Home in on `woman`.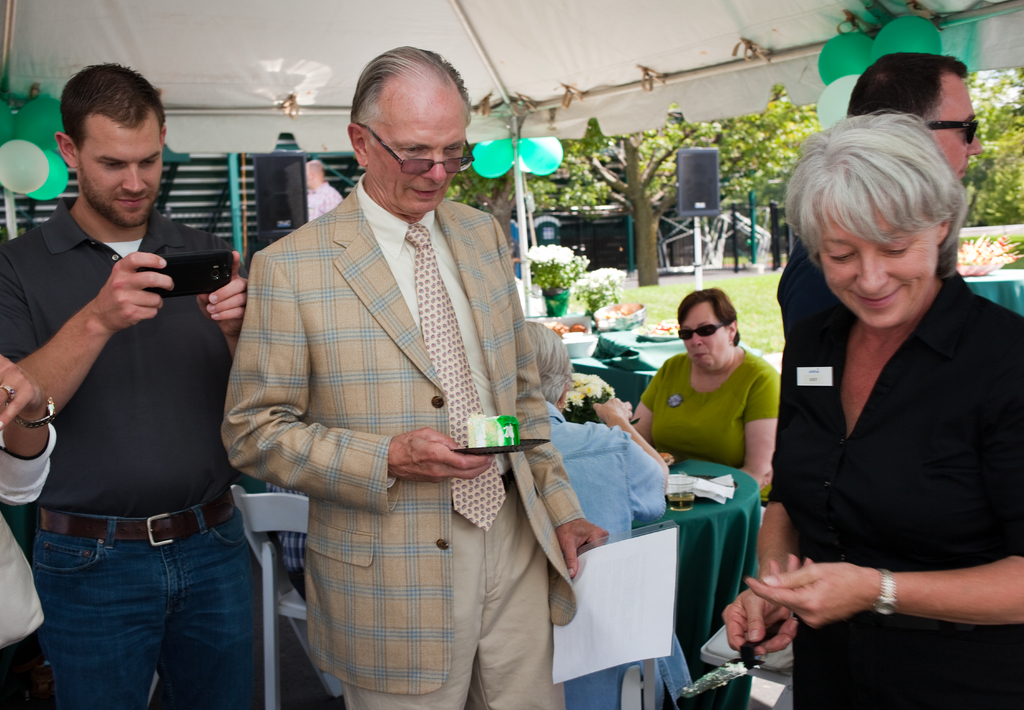
Homed in at [522, 319, 692, 709].
